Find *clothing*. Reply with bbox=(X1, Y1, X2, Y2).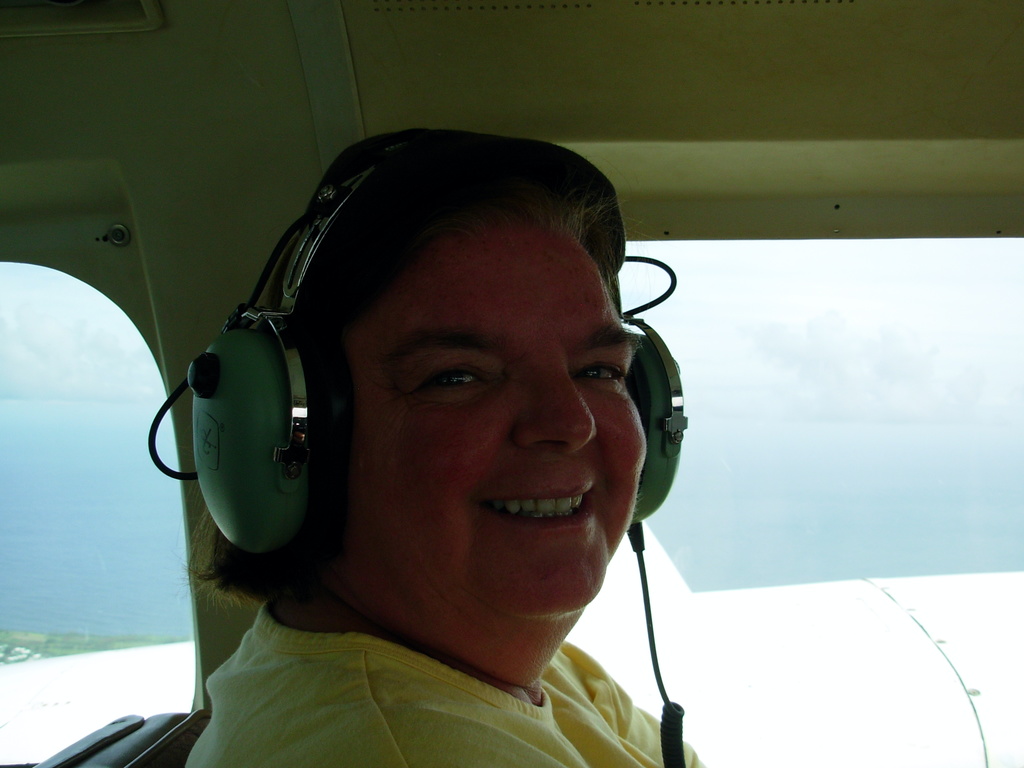
bbox=(146, 501, 728, 764).
